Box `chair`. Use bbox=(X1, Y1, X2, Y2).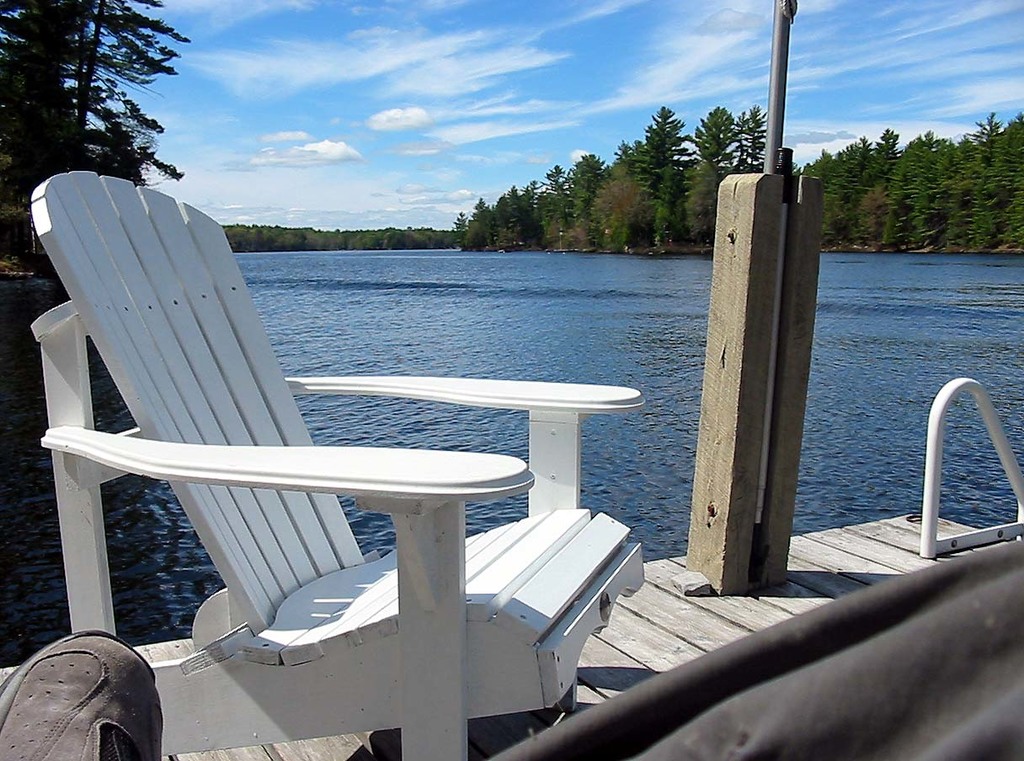
bbox=(28, 168, 654, 760).
